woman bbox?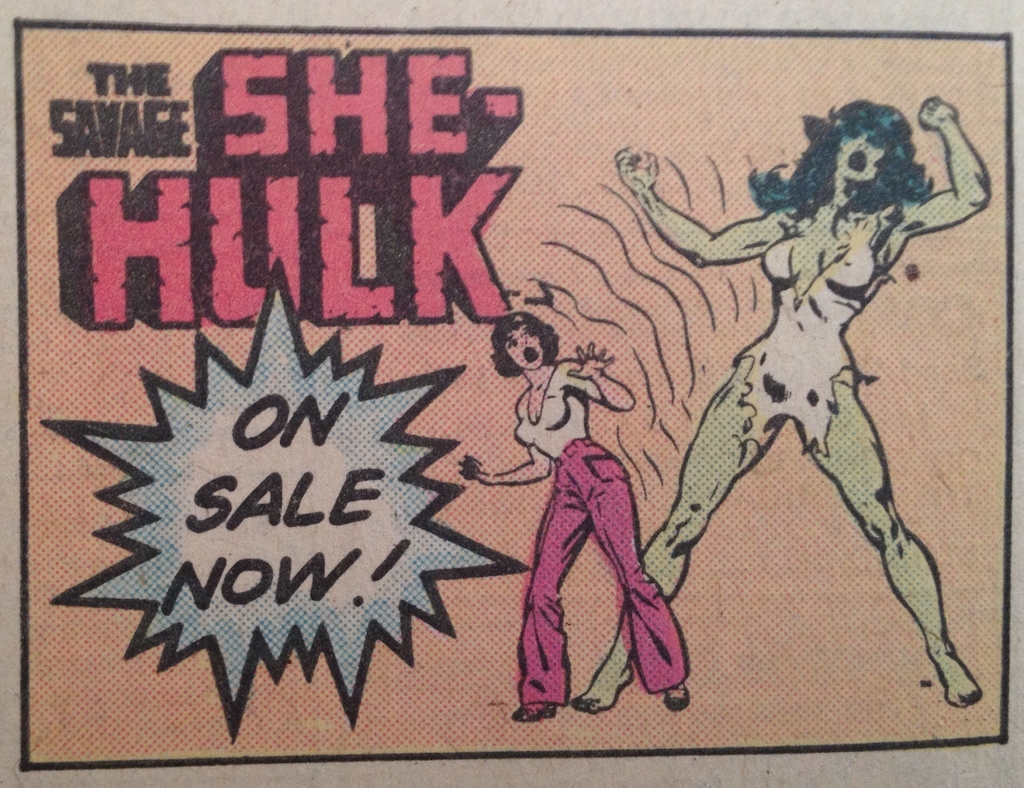
572 107 986 718
